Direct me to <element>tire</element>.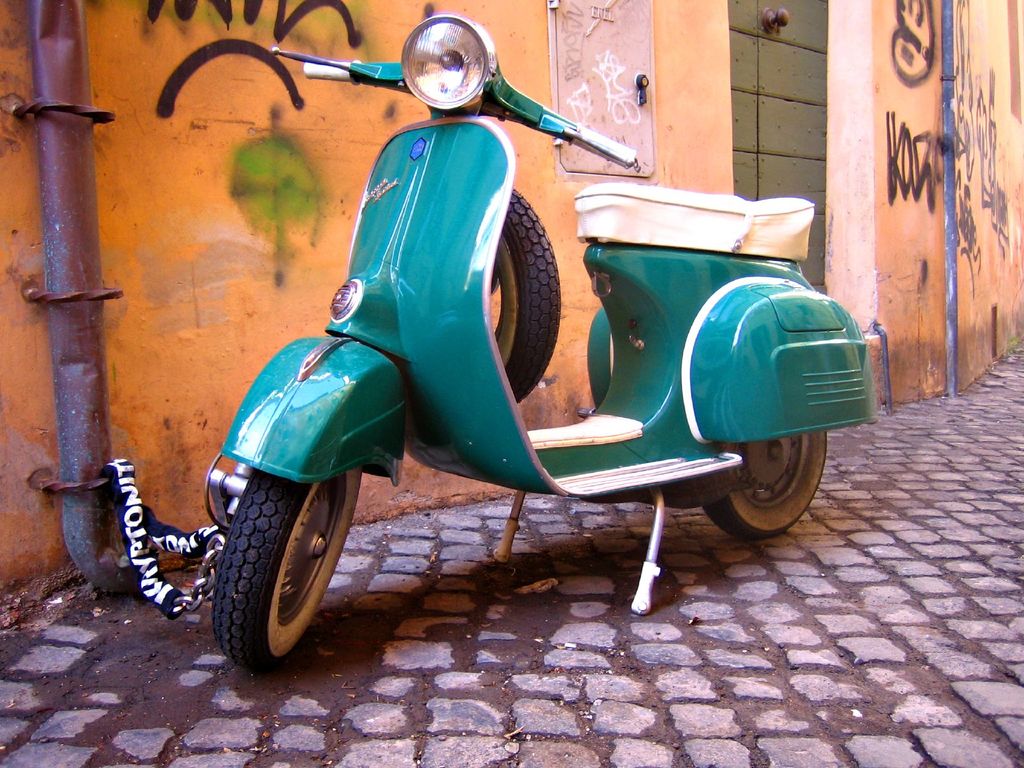
Direction: (199,460,342,671).
